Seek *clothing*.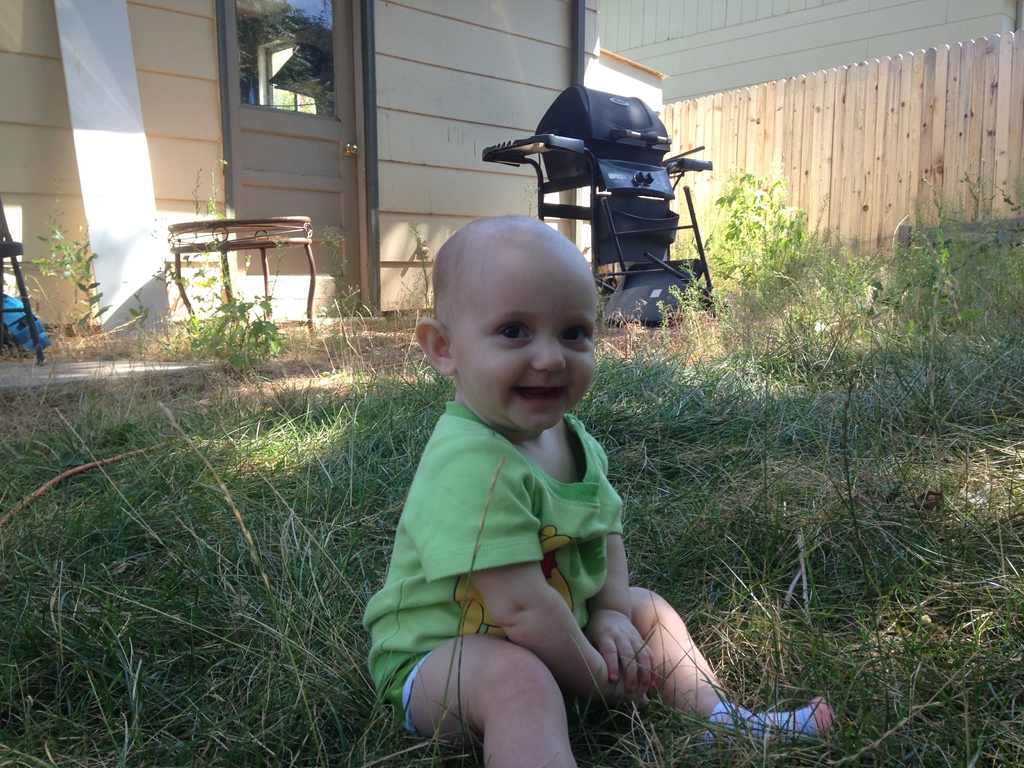
bbox(380, 327, 746, 724).
